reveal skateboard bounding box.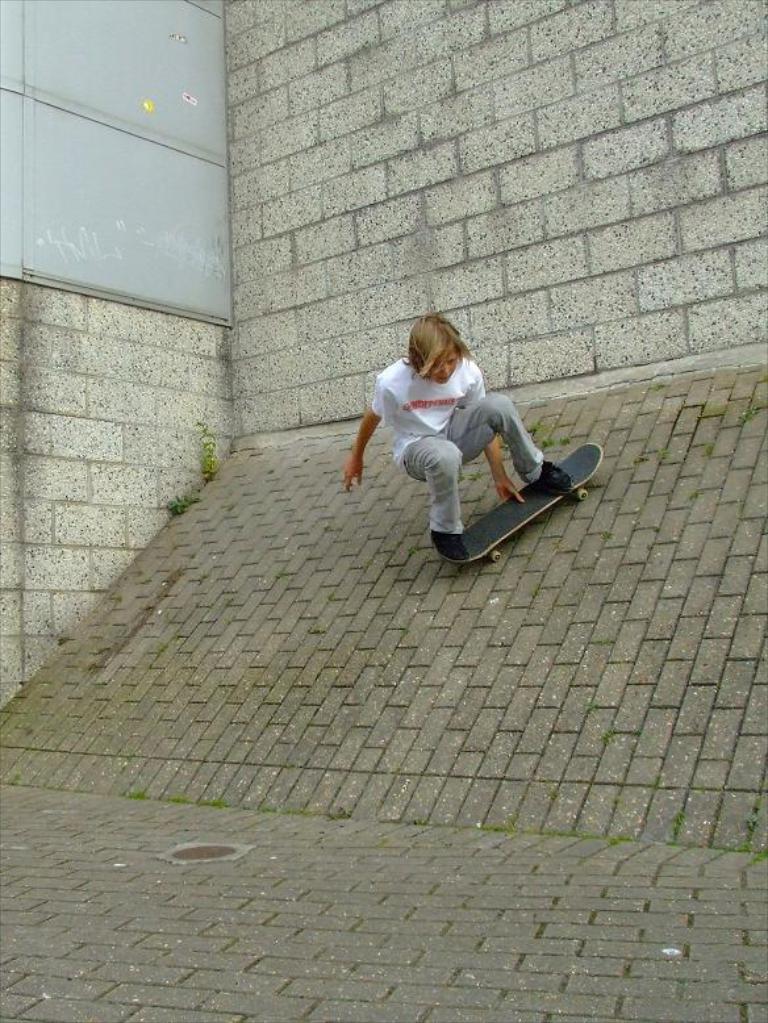
Revealed: <bbox>441, 443, 604, 572</bbox>.
